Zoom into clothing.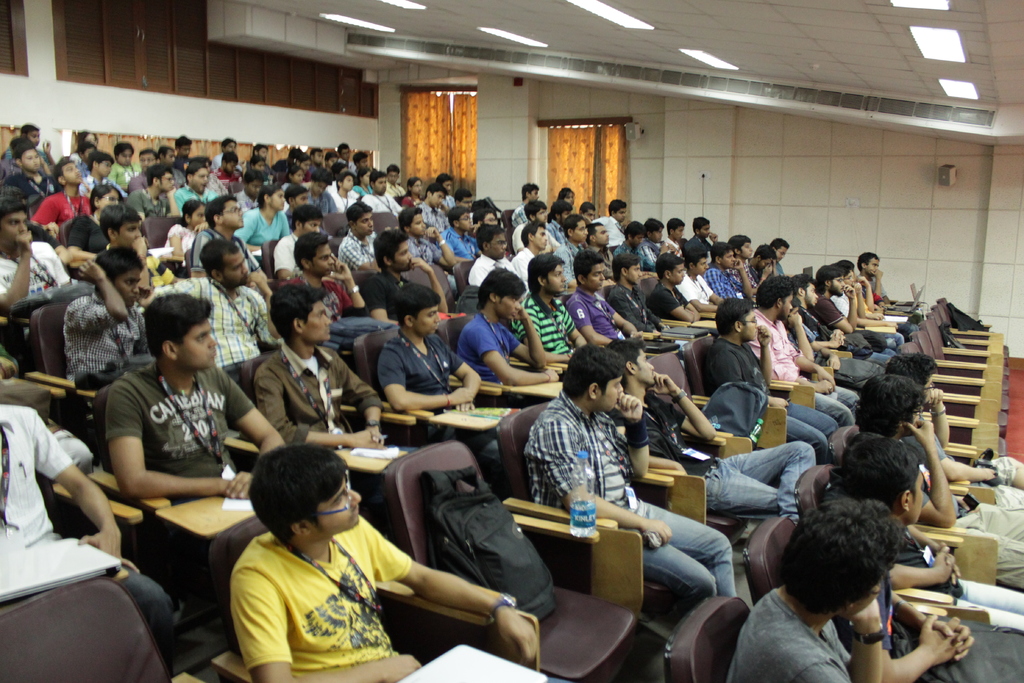
Zoom target: bbox=[696, 261, 744, 308].
